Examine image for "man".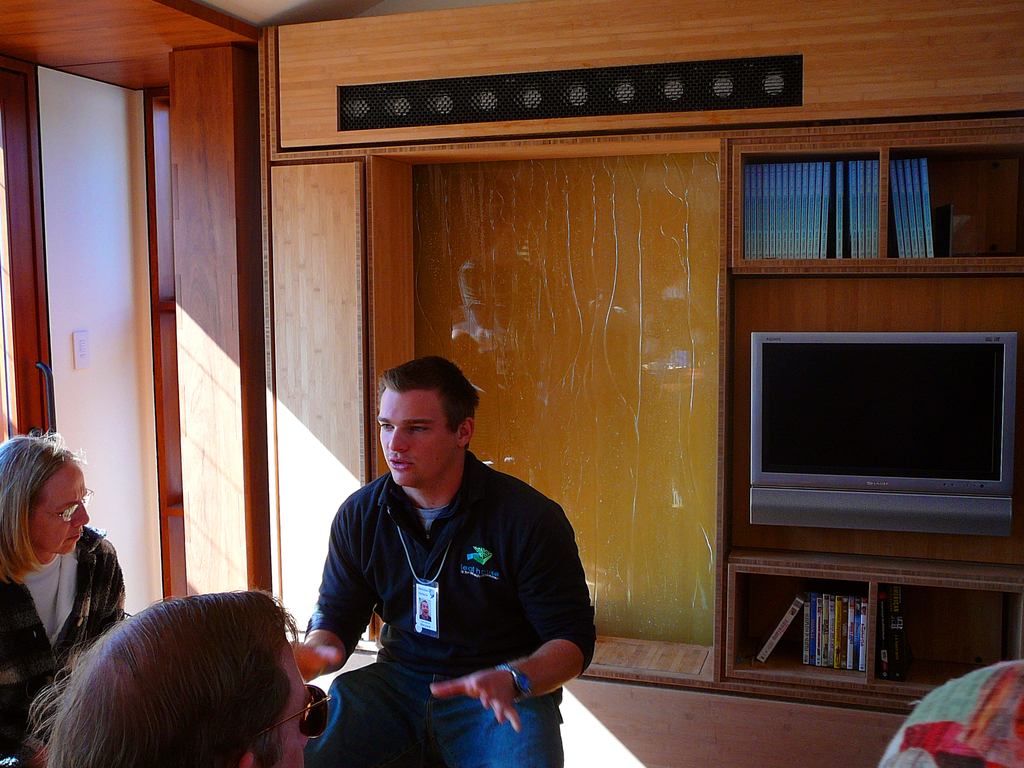
Examination result: [left=296, top=349, right=584, bottom=749].
